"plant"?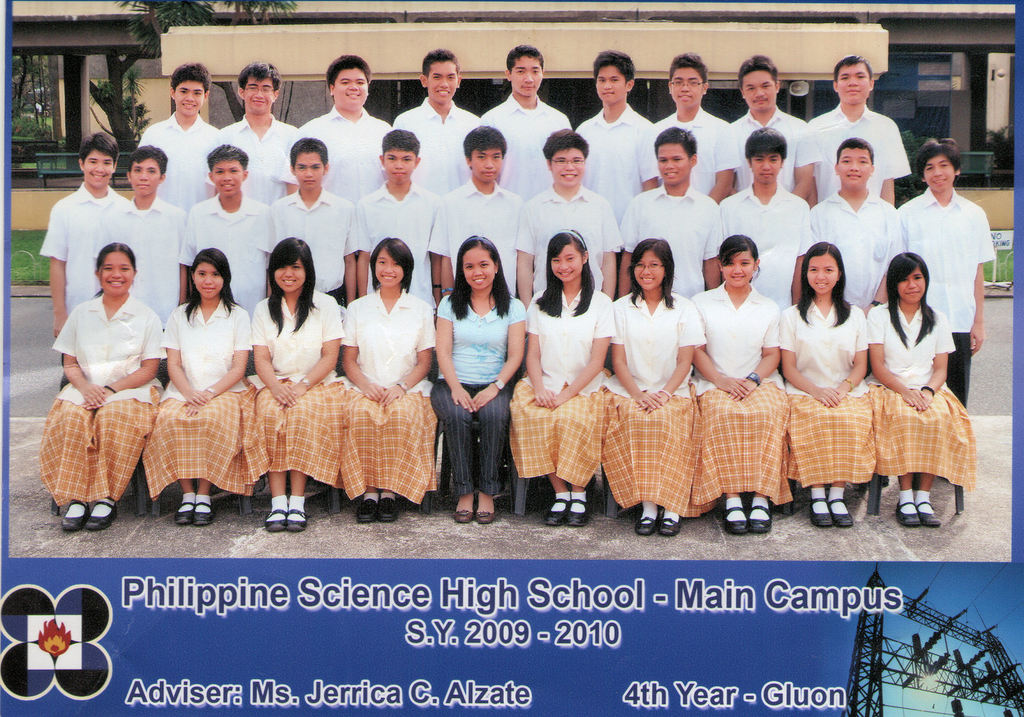
pyautogui.locateOnScreen(891, 116, 956, 195)
